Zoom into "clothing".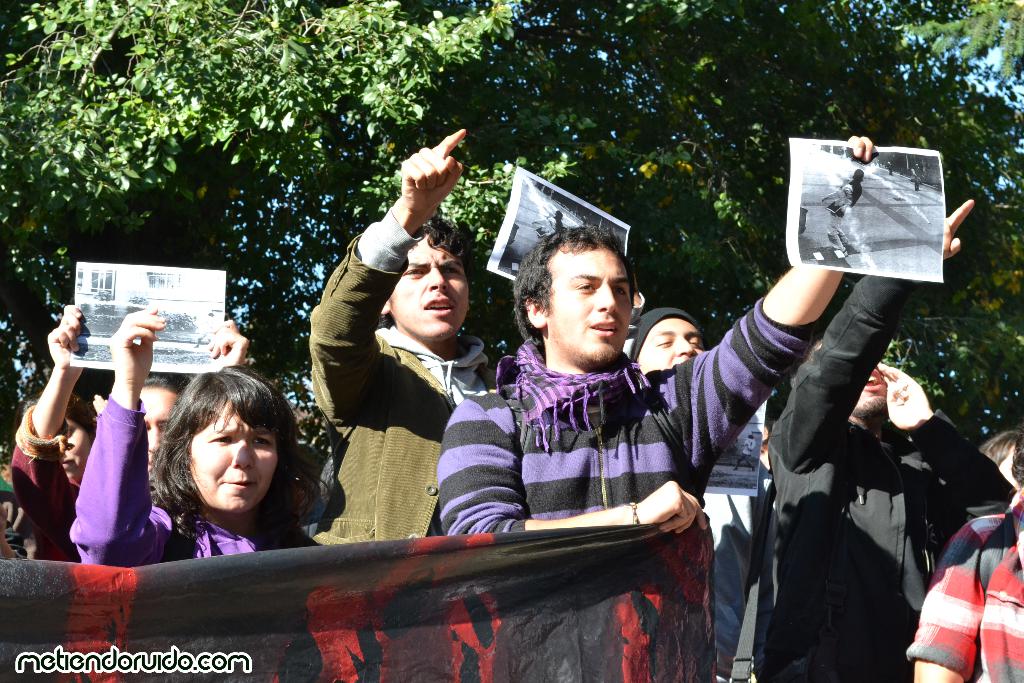
Zoom target: (917, 521, 1018, 679).
